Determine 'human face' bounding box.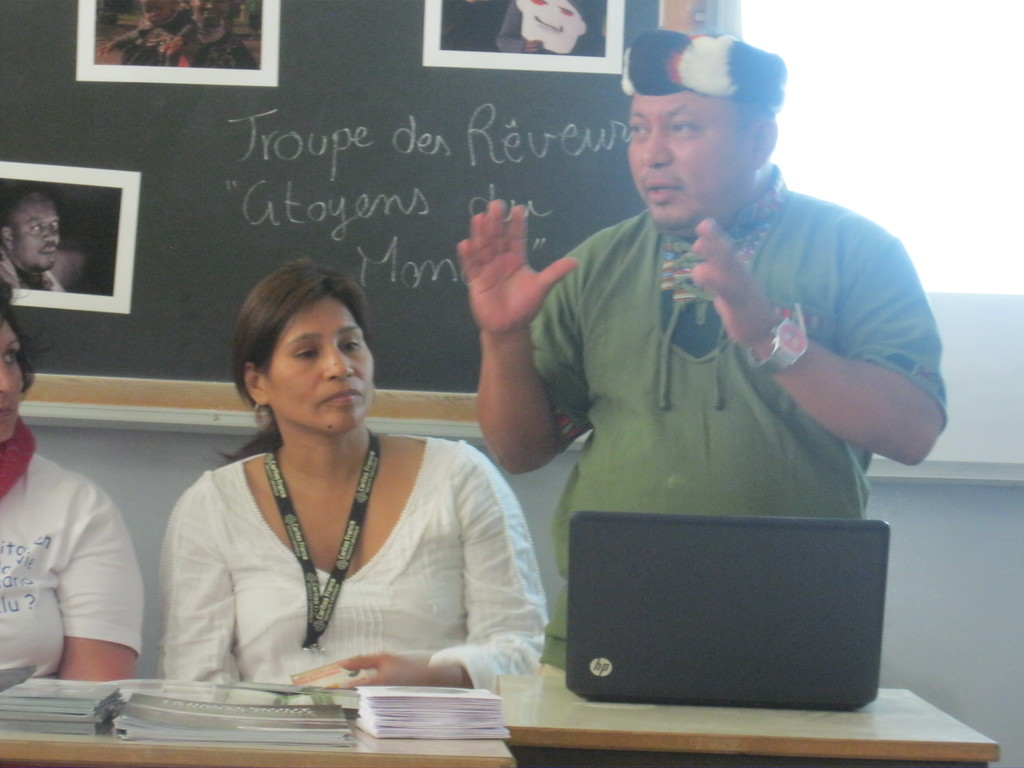
Determined: box(622, 92, 755, 223).
